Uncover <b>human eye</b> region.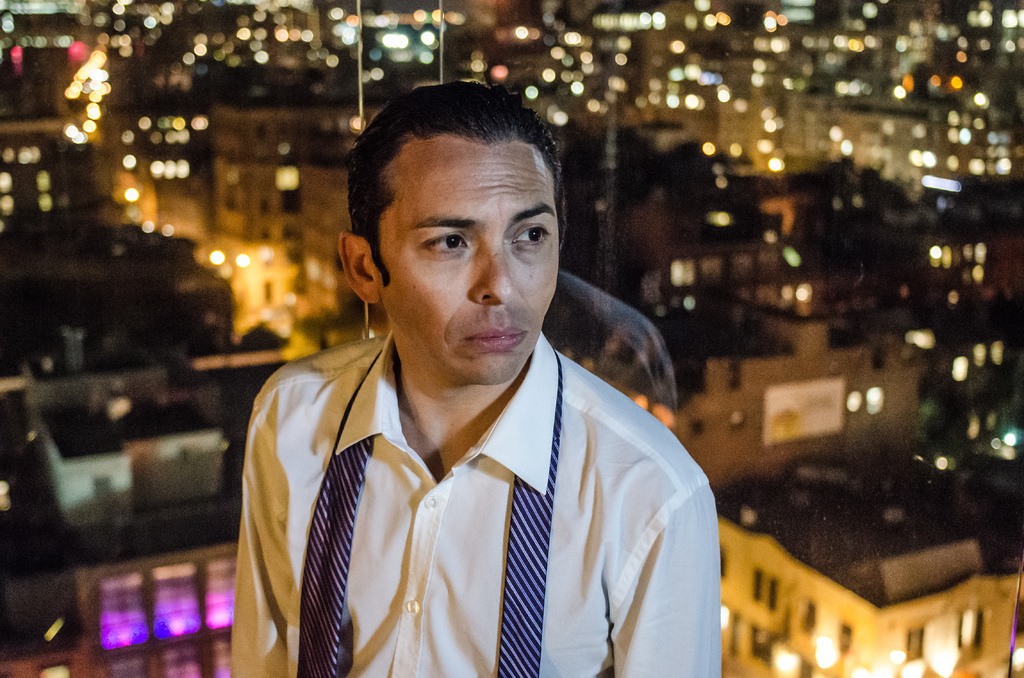
Uncovered: x1=509, y1=214, x2=561, y2=255.
